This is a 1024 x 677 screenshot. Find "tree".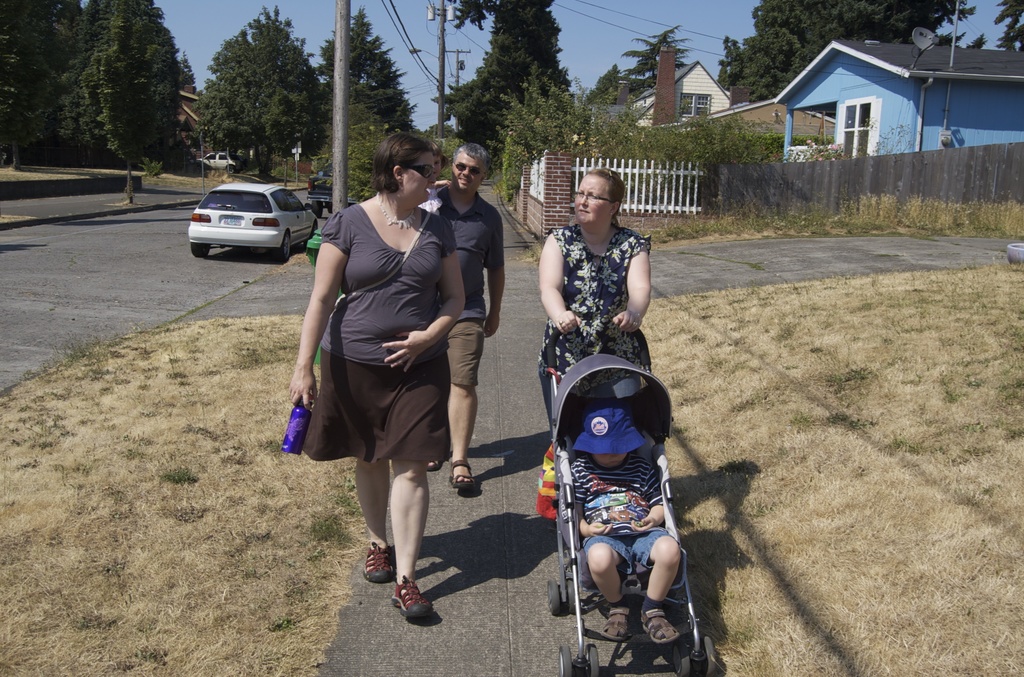
Bounding box: {"left": 435, "top": 81, "right": 472, "bottom": 143}.
